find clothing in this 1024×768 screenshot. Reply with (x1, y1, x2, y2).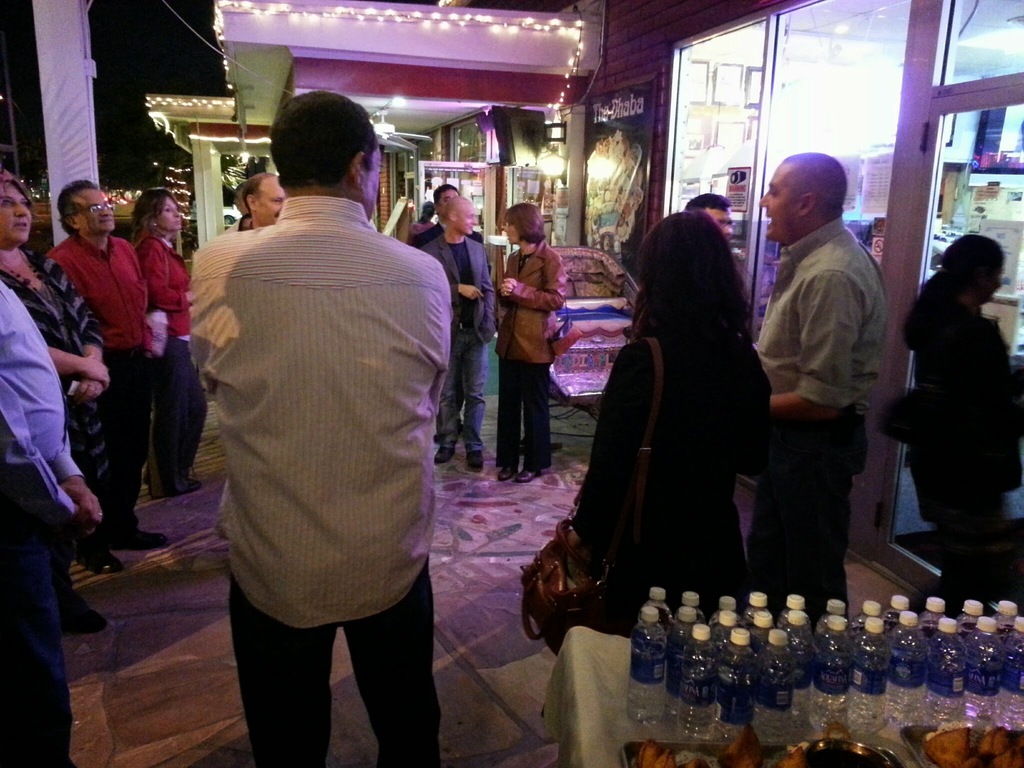
(405, 228, 495, 266).
